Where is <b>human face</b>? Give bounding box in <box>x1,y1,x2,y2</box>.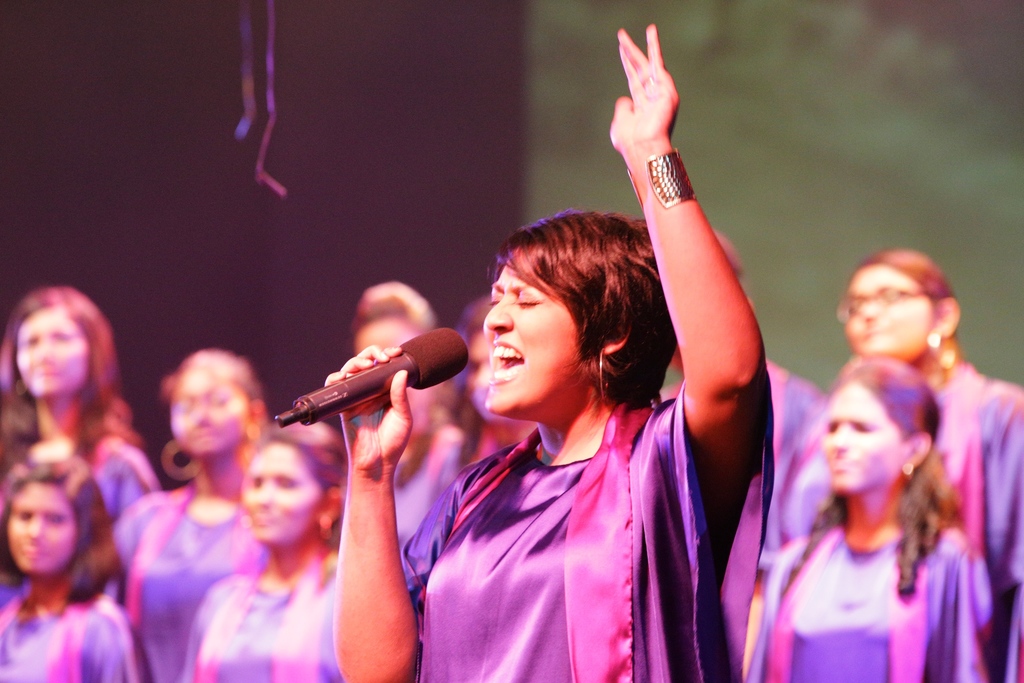
<box>10,308,88,395</box>.
